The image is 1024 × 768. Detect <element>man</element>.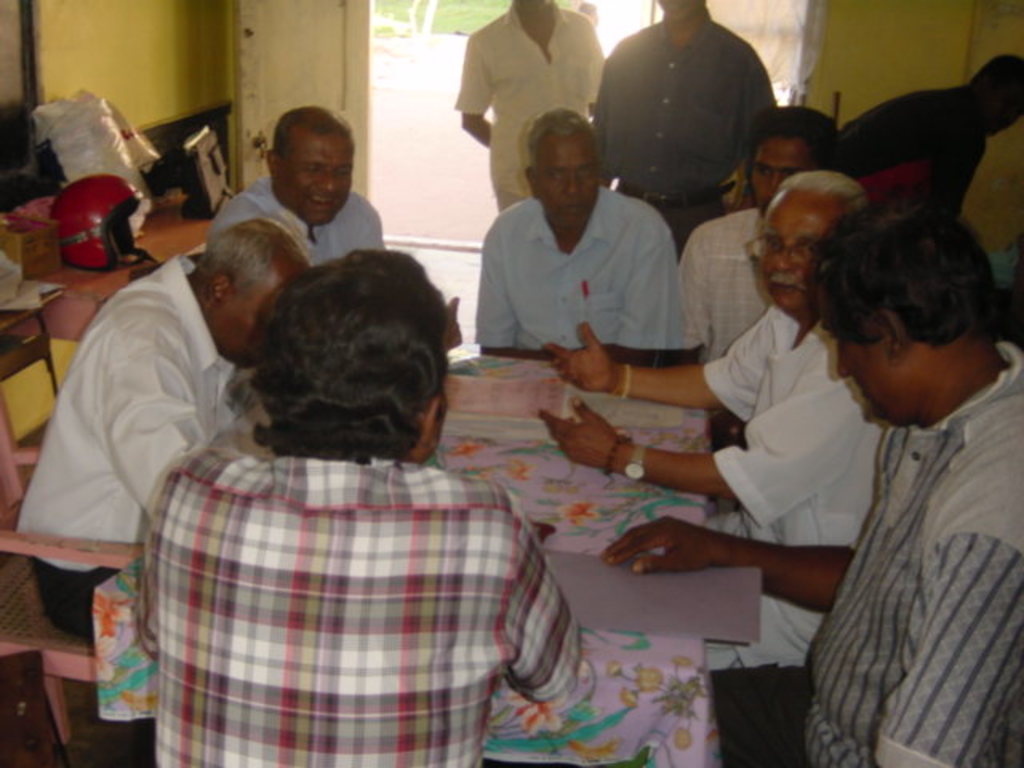
Detection: x1=451 y1=110 x2=696 y2=371.
